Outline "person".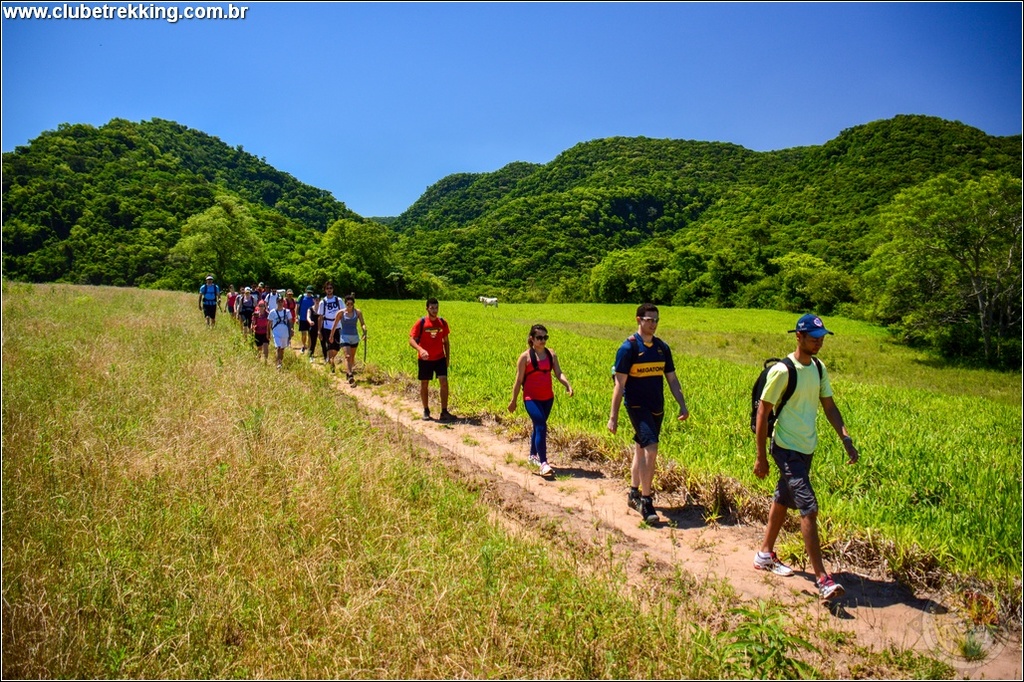
Outline: <box>232,290,245,314</box>.
